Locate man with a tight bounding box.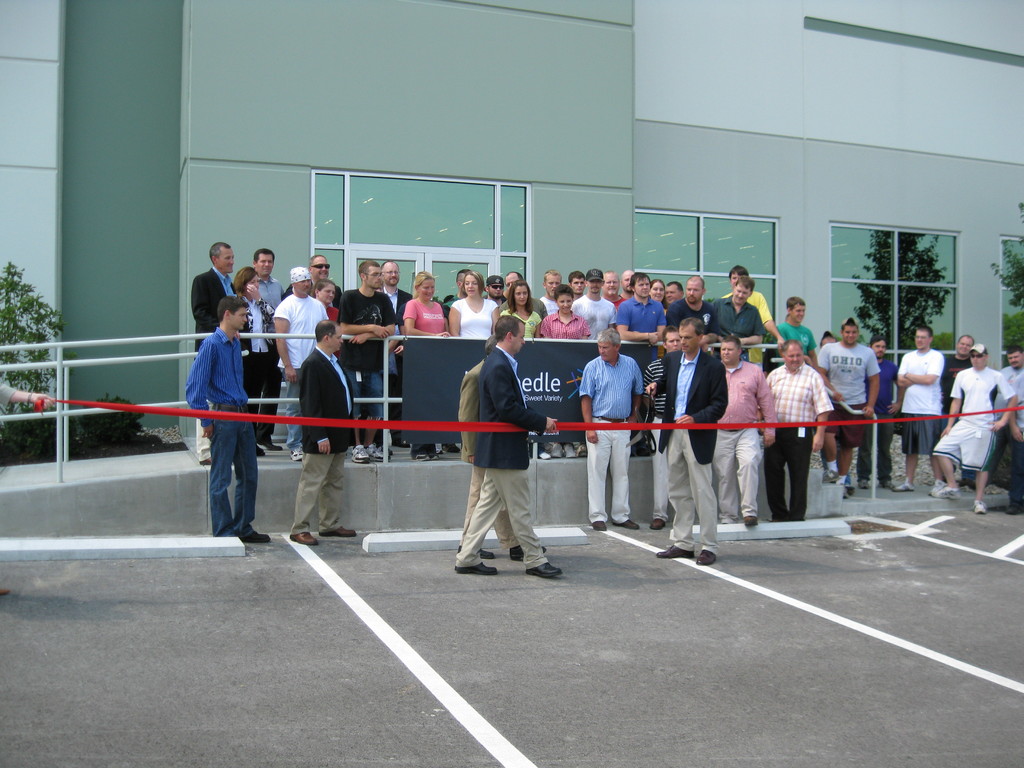
l=571, t=274, r=588, b=301.
